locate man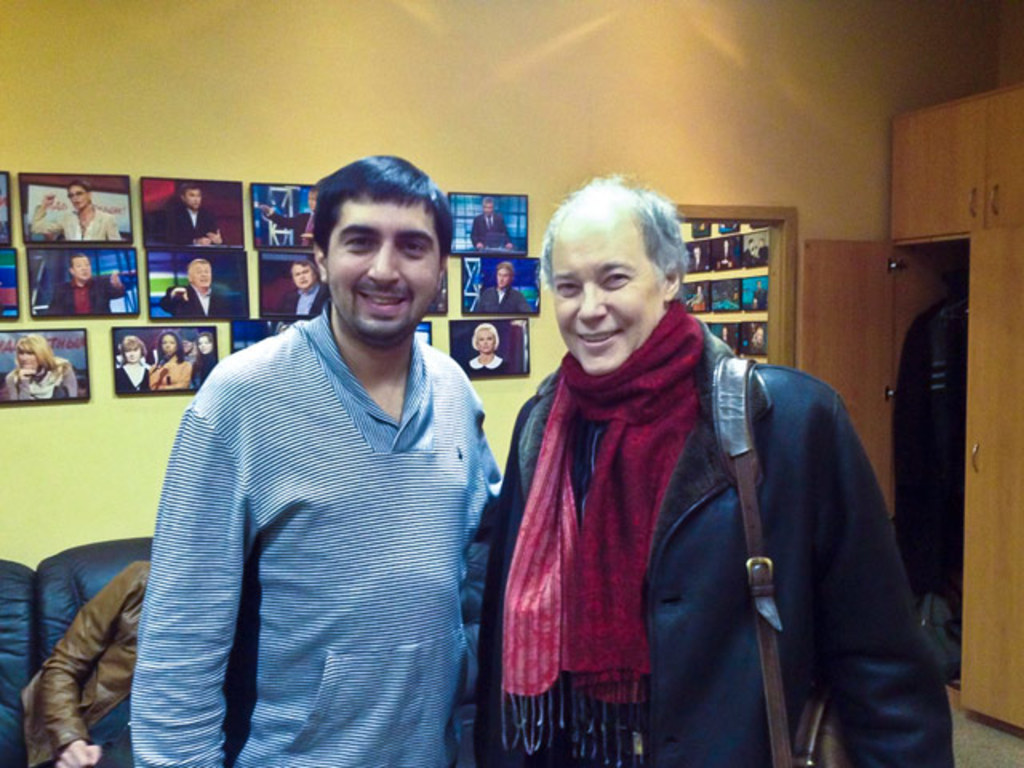
(51, 250, 138, 317)
